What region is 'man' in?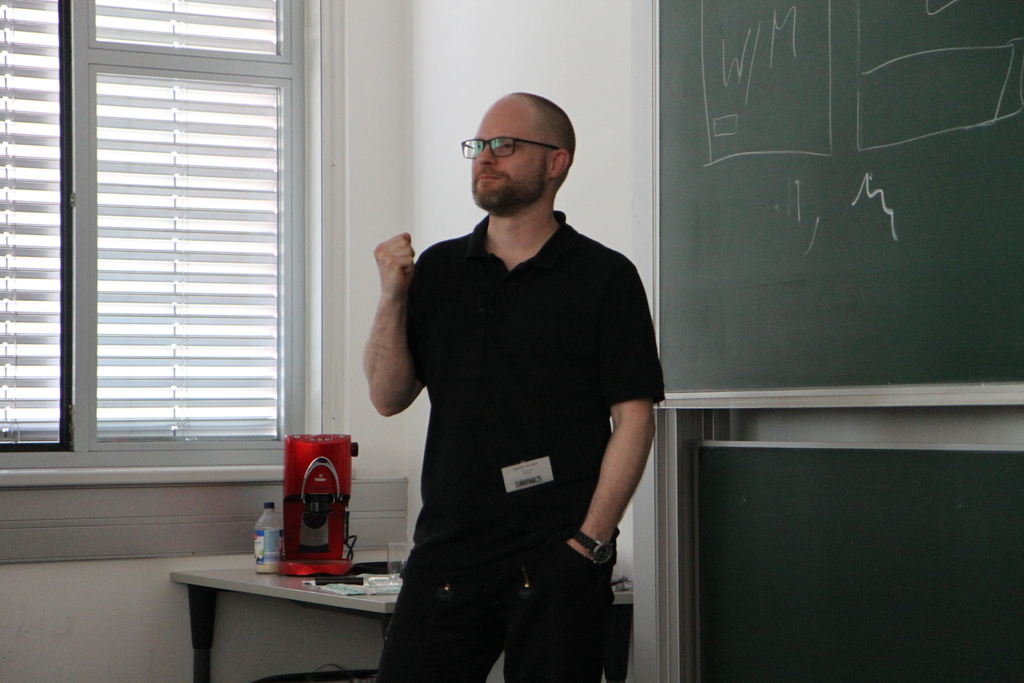
[365, 74, 655, 670].
